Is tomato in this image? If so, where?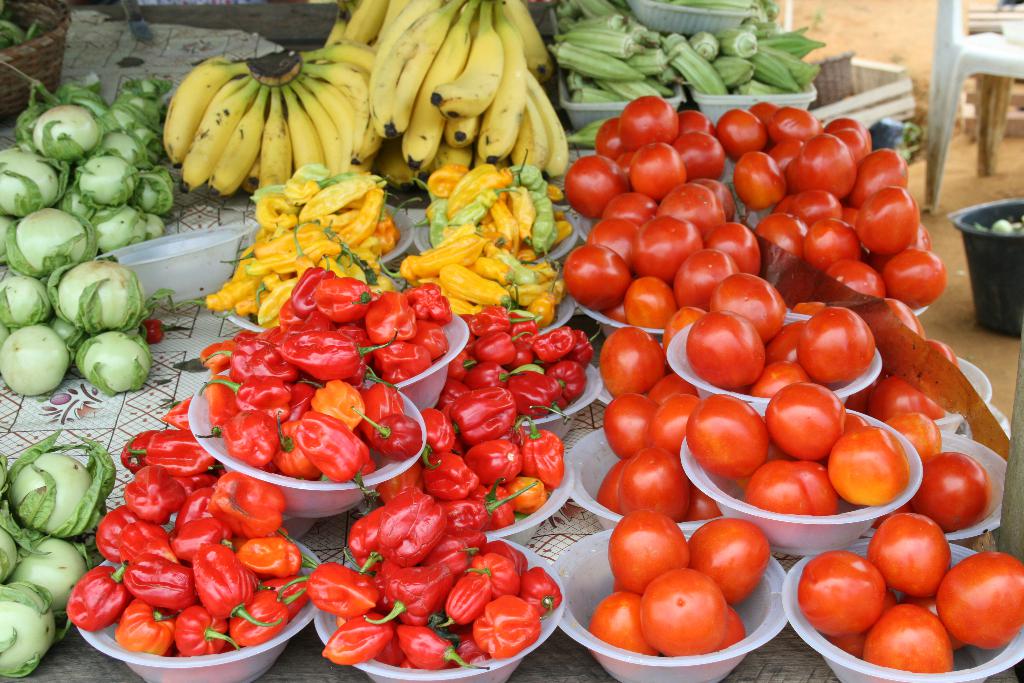
Yes, at <region>874, 371, 945, 416</region>.
